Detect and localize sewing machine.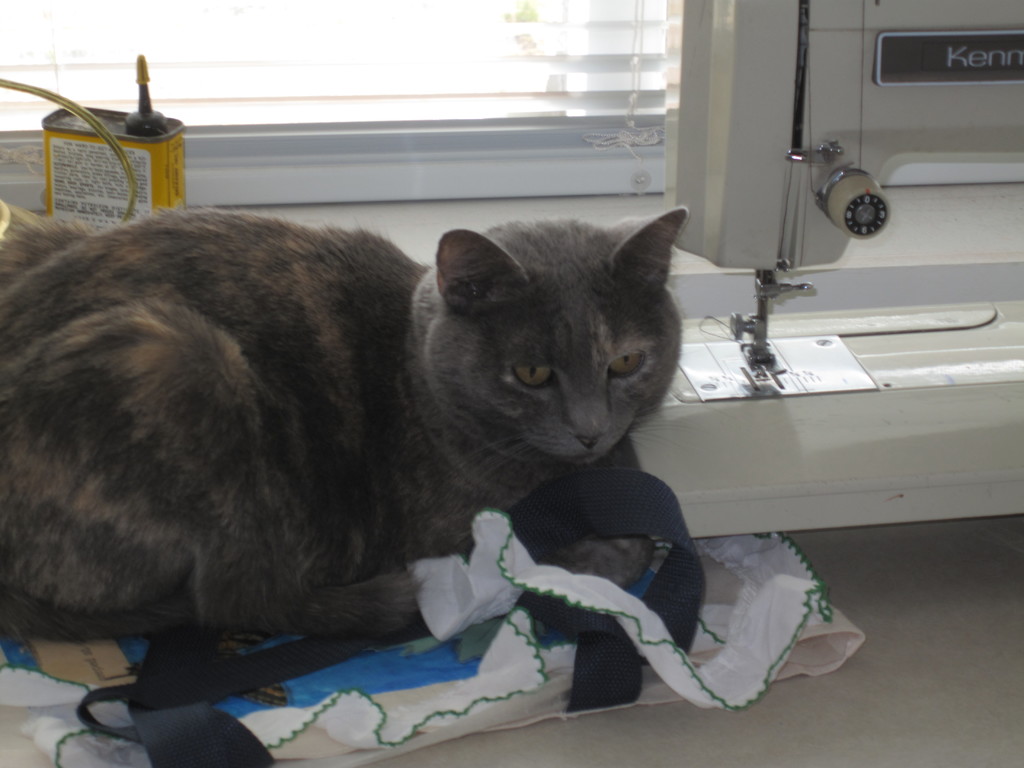
Localized at crop(620, 0, 1022, 543).
